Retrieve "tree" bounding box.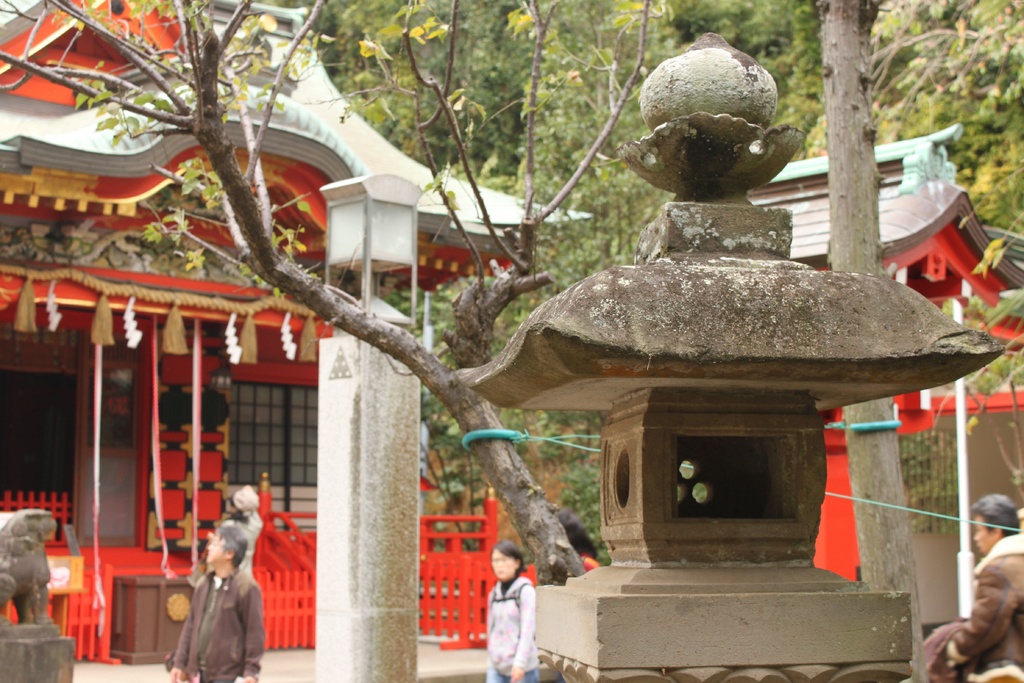
Bounding box: 820 0 960 682.
